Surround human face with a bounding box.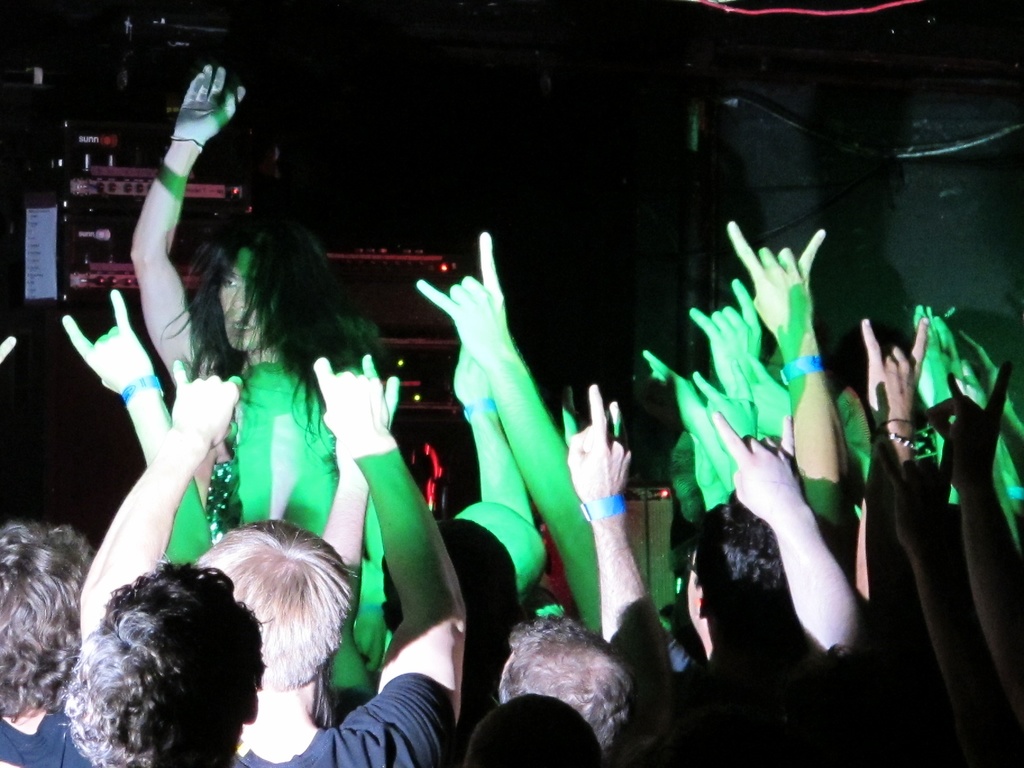
[left=220, top=250, right=271, bottom=361].
